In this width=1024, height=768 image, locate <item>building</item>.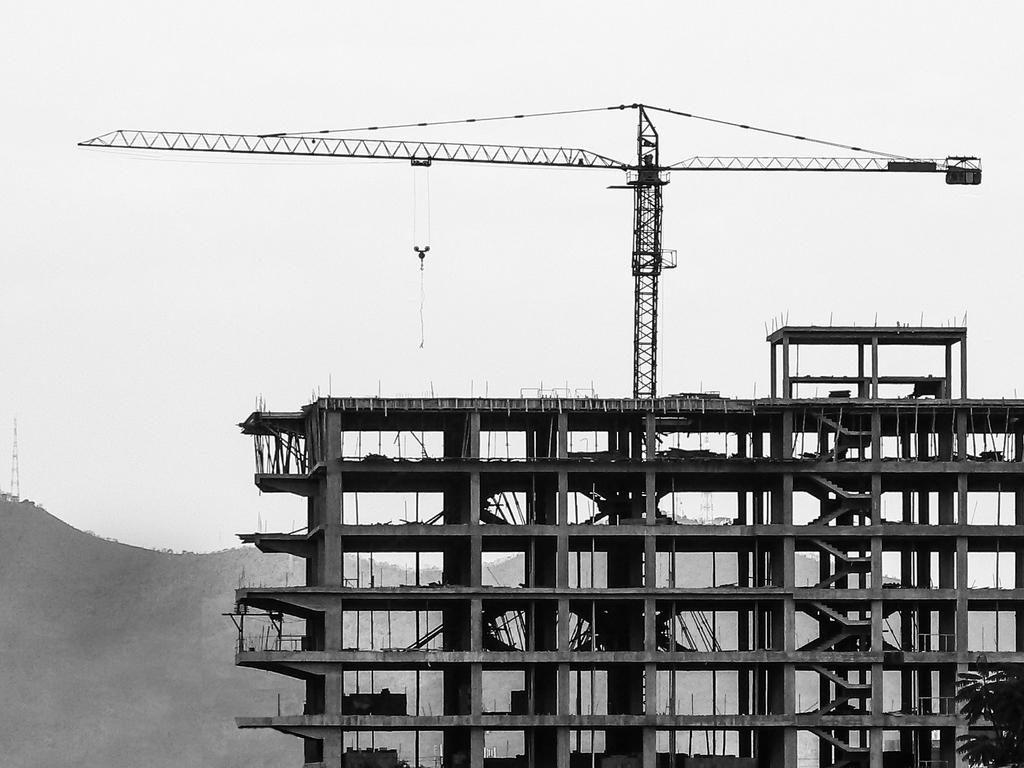
Bounding box: box(232, 329, 1023, 767).
